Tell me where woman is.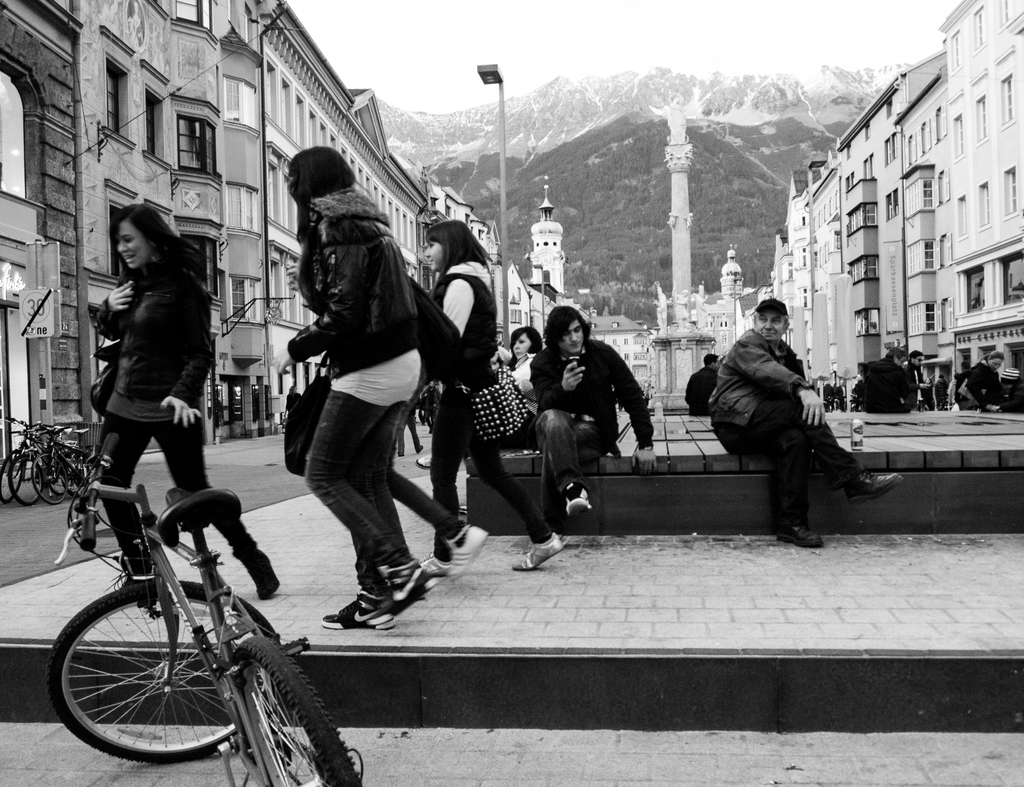
woman is at (498,325,552,434).
